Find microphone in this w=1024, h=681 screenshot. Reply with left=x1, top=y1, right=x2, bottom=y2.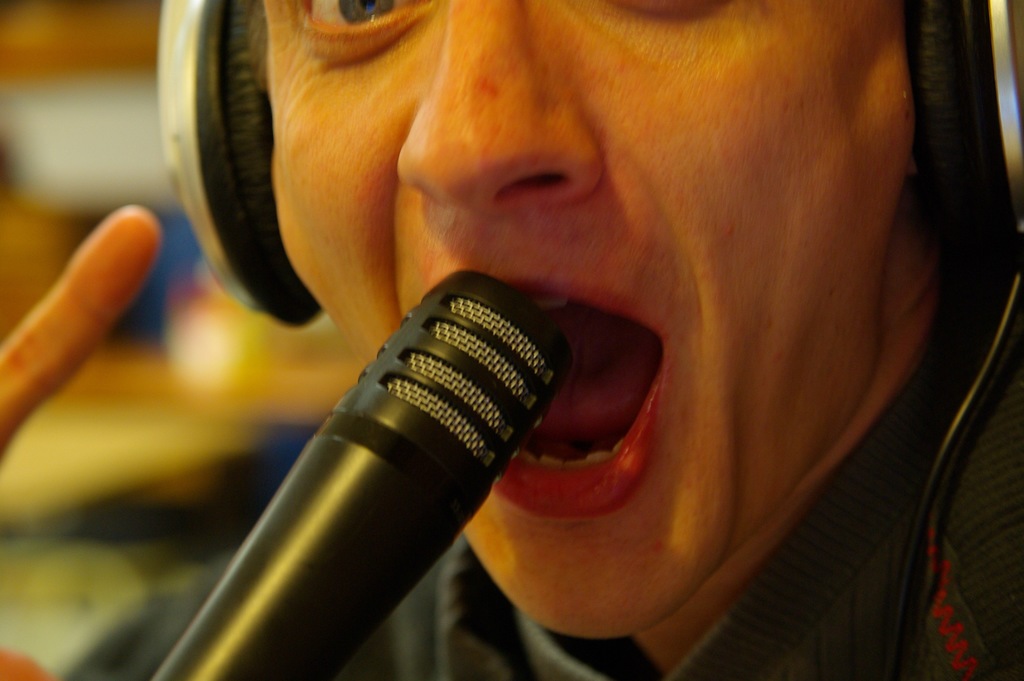
left=156, top=243, right=624, bottom=666.
